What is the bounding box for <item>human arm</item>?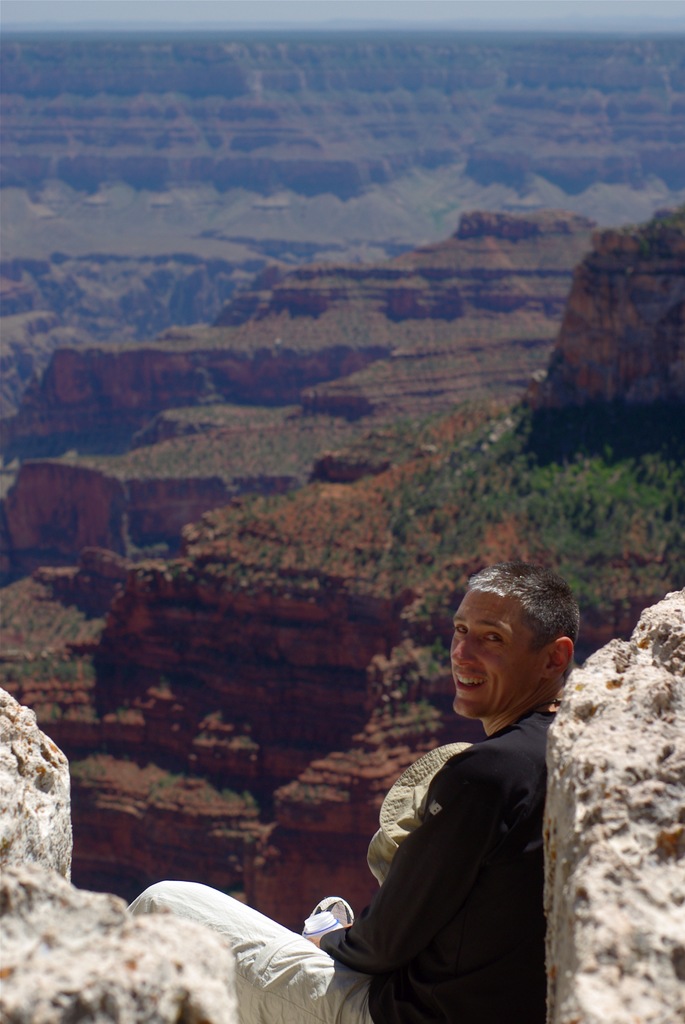
bbox=(340, 764, 506, 996).
